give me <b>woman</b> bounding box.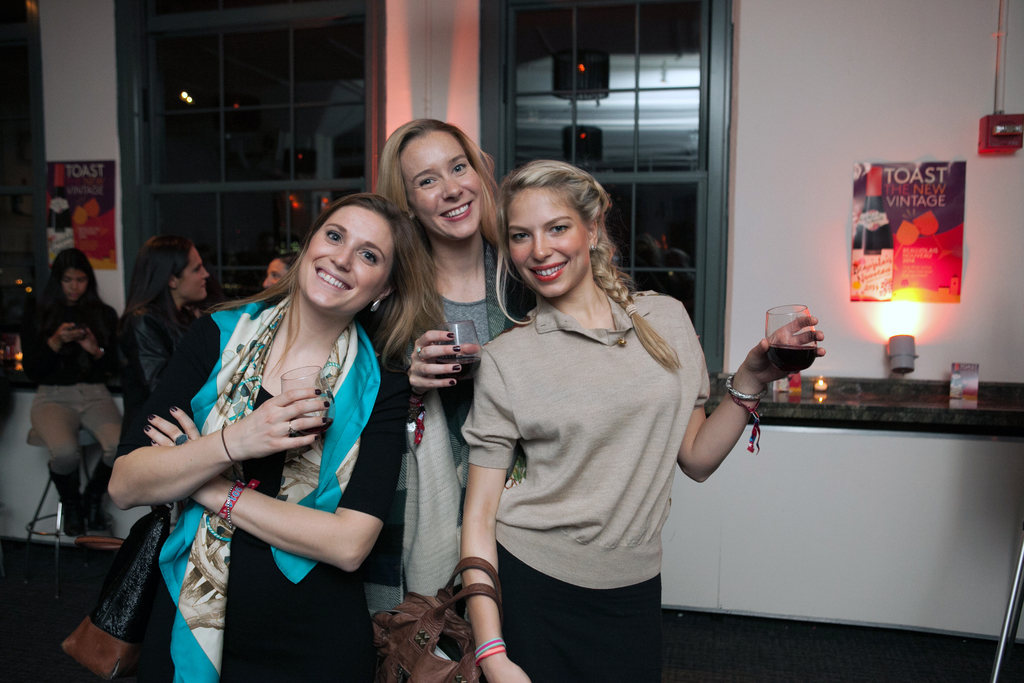
(x1=468, y1=161, x2=824, y2=682).
